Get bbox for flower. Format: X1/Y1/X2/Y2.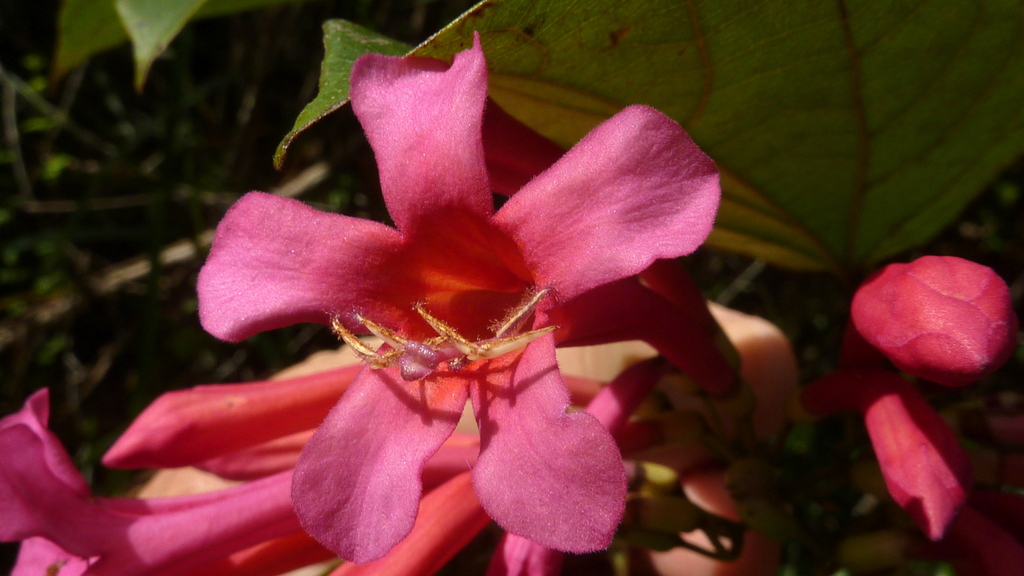
0/384/486/575.
